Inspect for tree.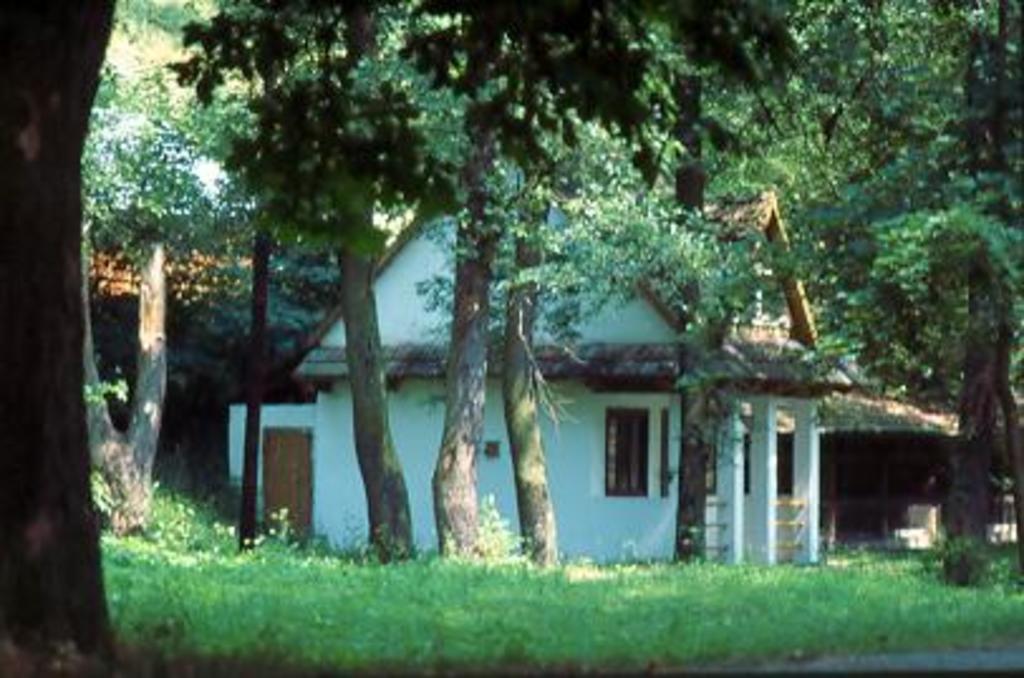
Inspection: <region>179, 0, 812, 570</region>.
